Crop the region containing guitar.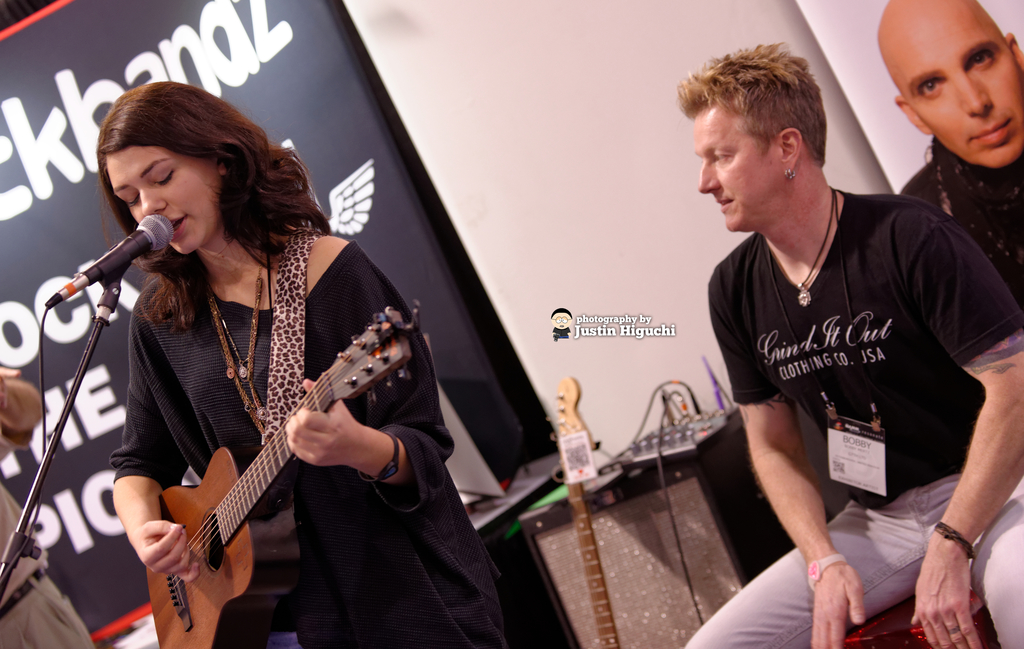
Crop region: 146/292/422/648.
